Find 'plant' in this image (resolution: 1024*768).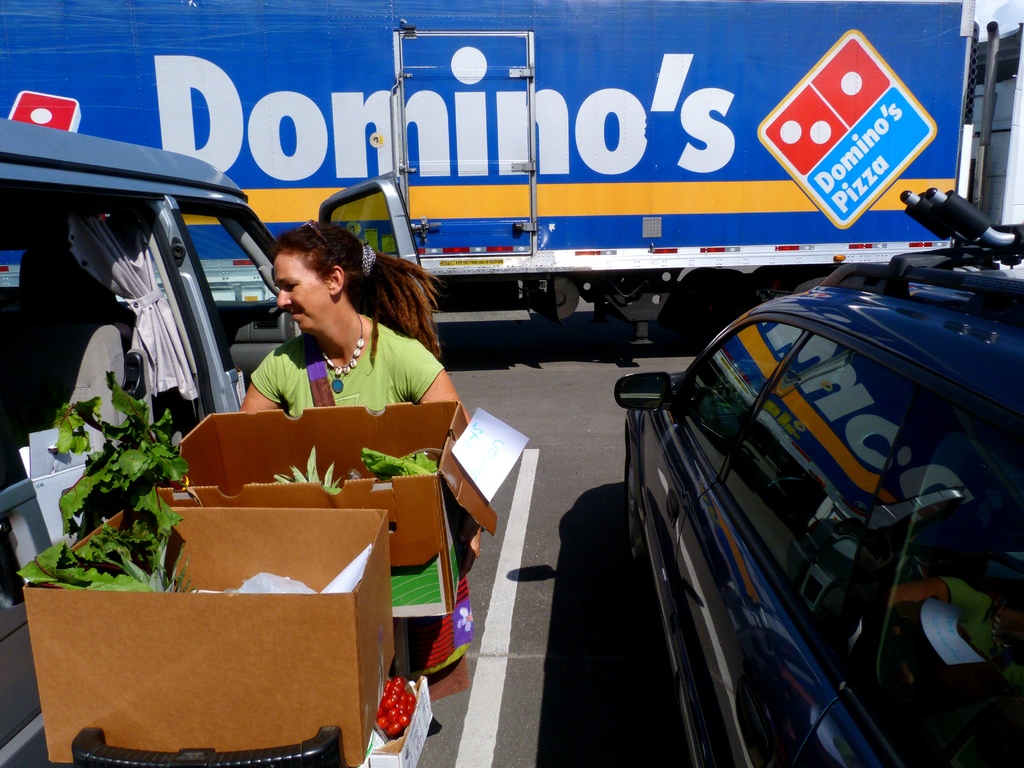
bbox=[30, 355, 209, 564].
